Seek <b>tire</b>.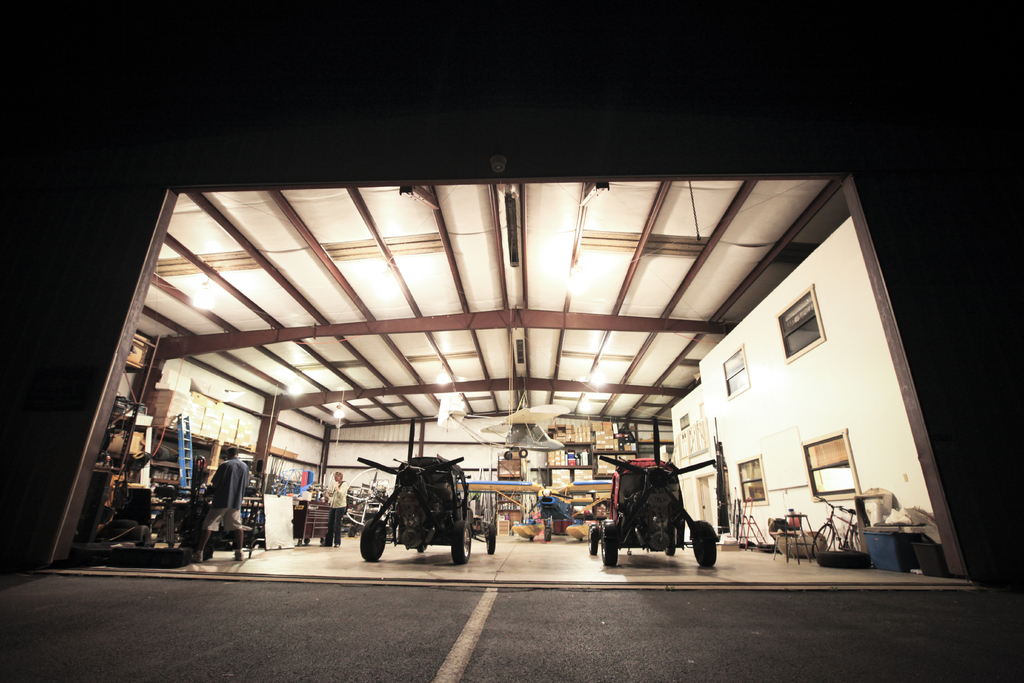
x1=297, y1=539, x2=303, y2=547.
